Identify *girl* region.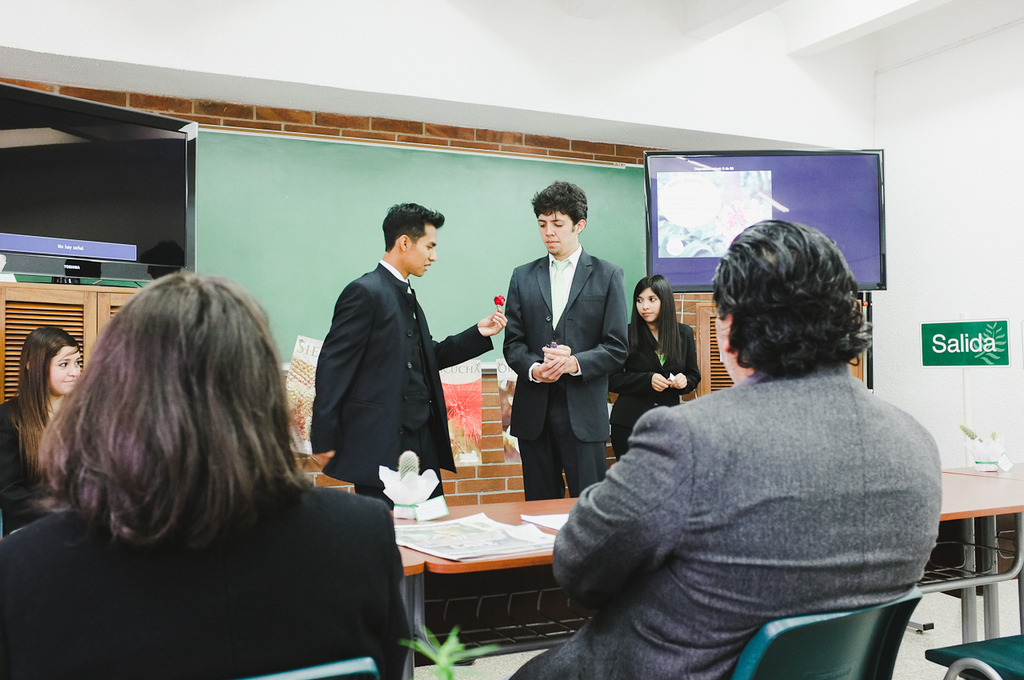
Region: (0,263,410,679).
